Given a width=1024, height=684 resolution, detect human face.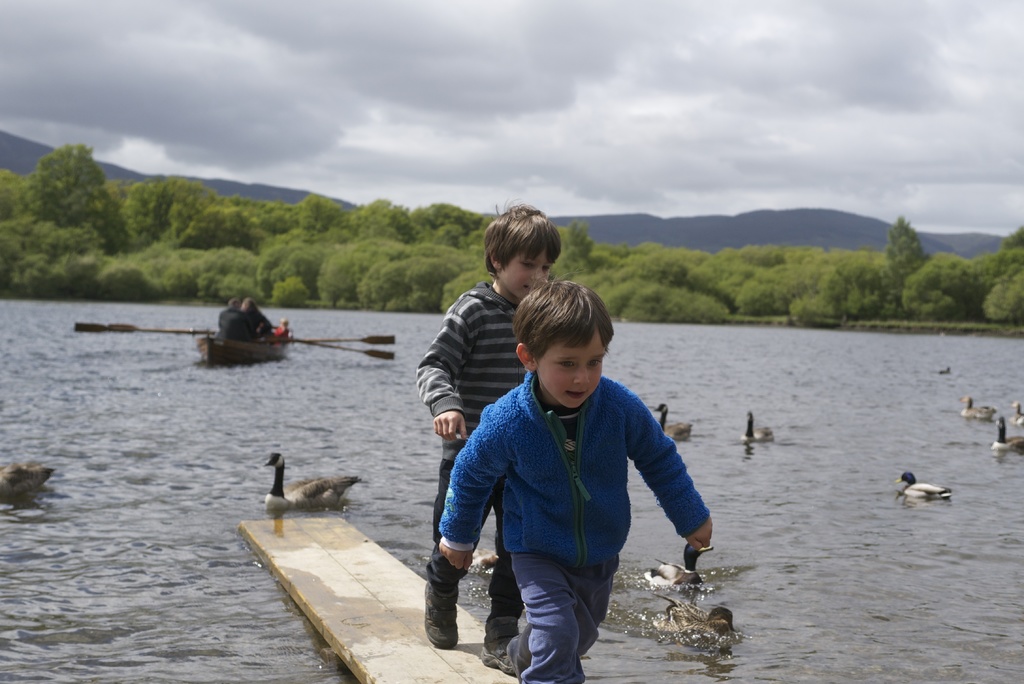
[533,331,601,406].
